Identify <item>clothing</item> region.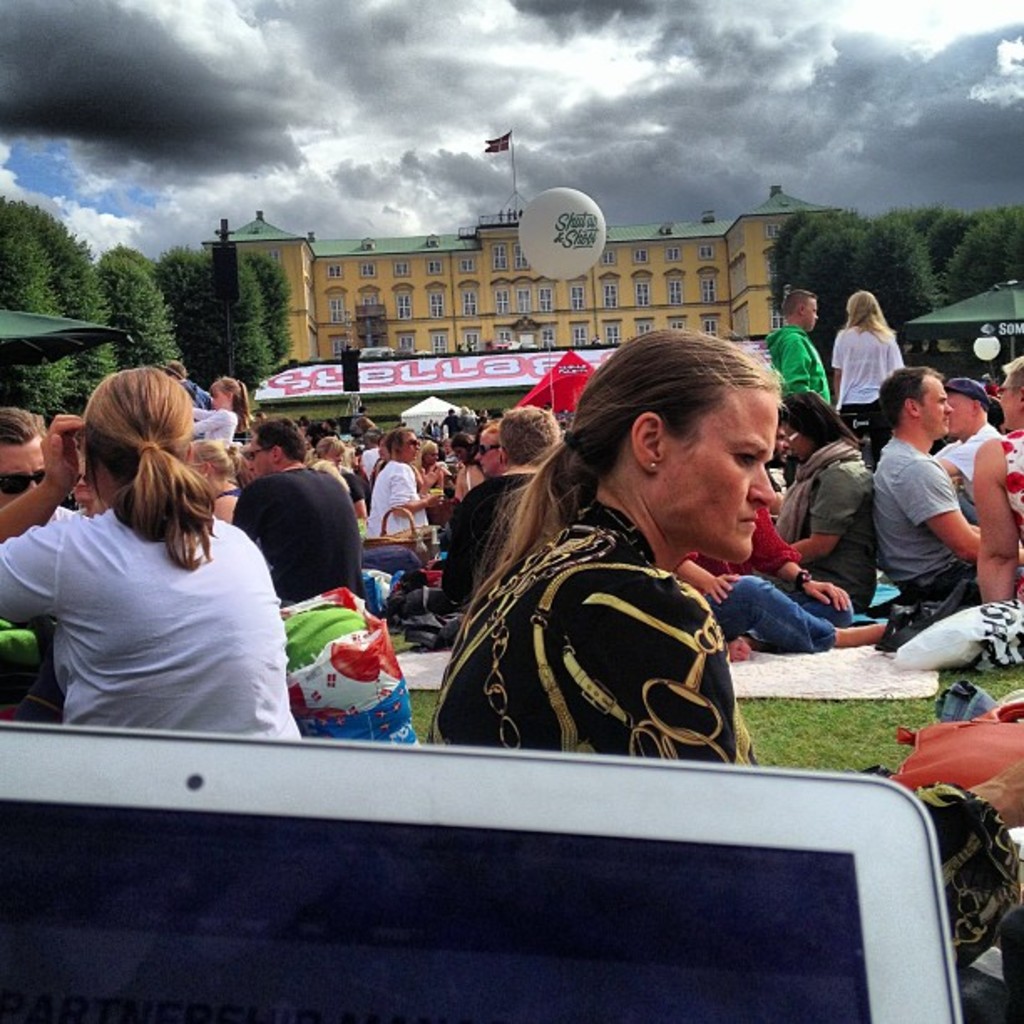
Region: 674/499/857/651.
